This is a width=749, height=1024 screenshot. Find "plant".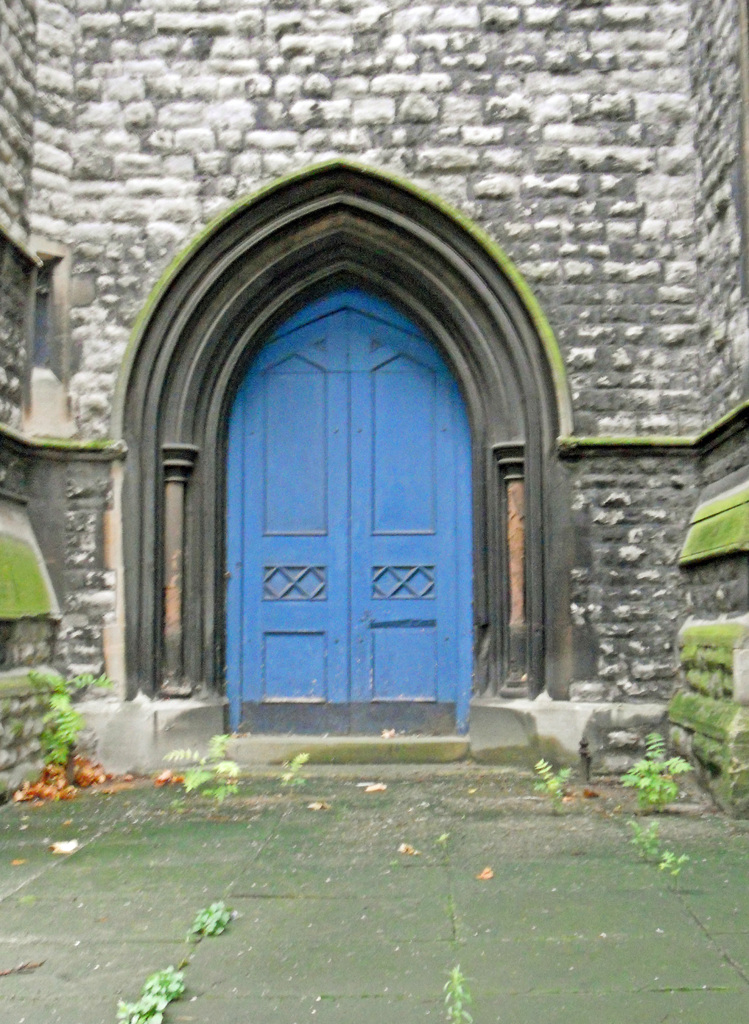
Bounding box: [118,961,183,1018].
